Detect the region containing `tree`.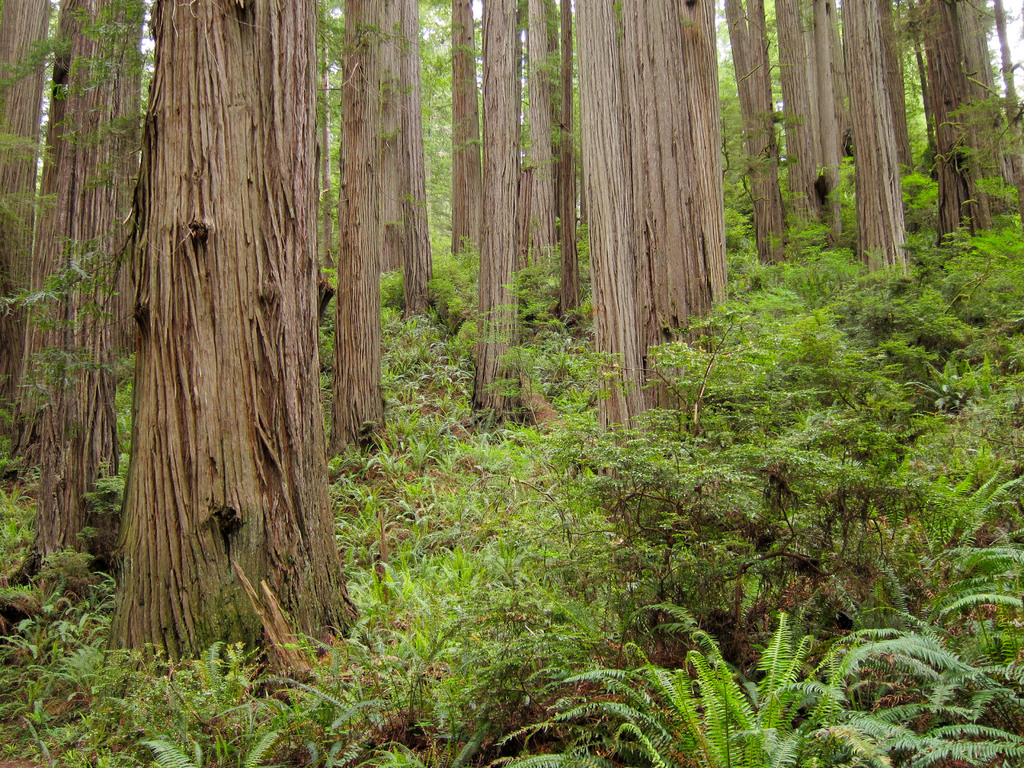
773/3/844/250.
